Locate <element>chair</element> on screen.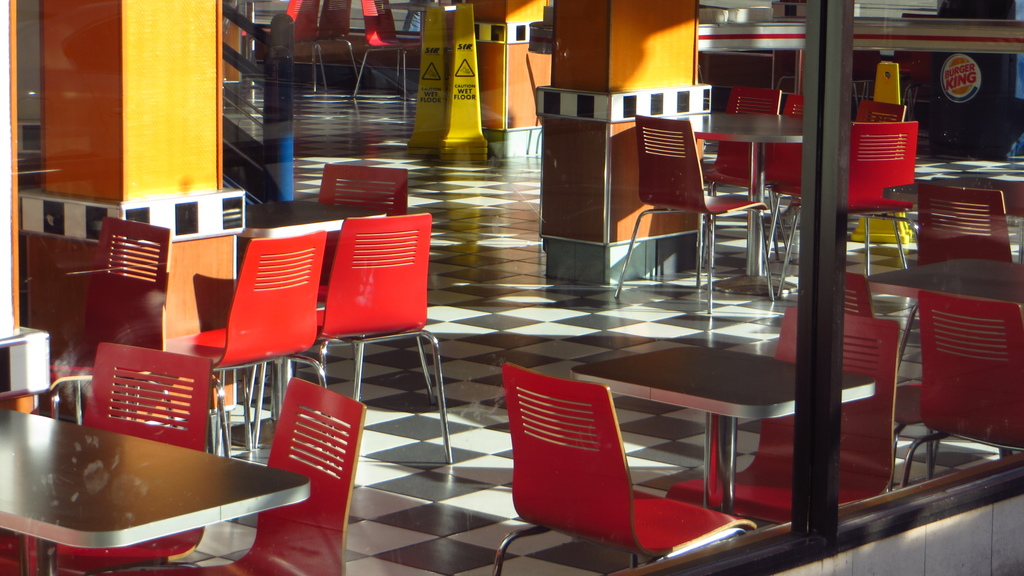
On screen at crop(658, 307, 904, 529).
